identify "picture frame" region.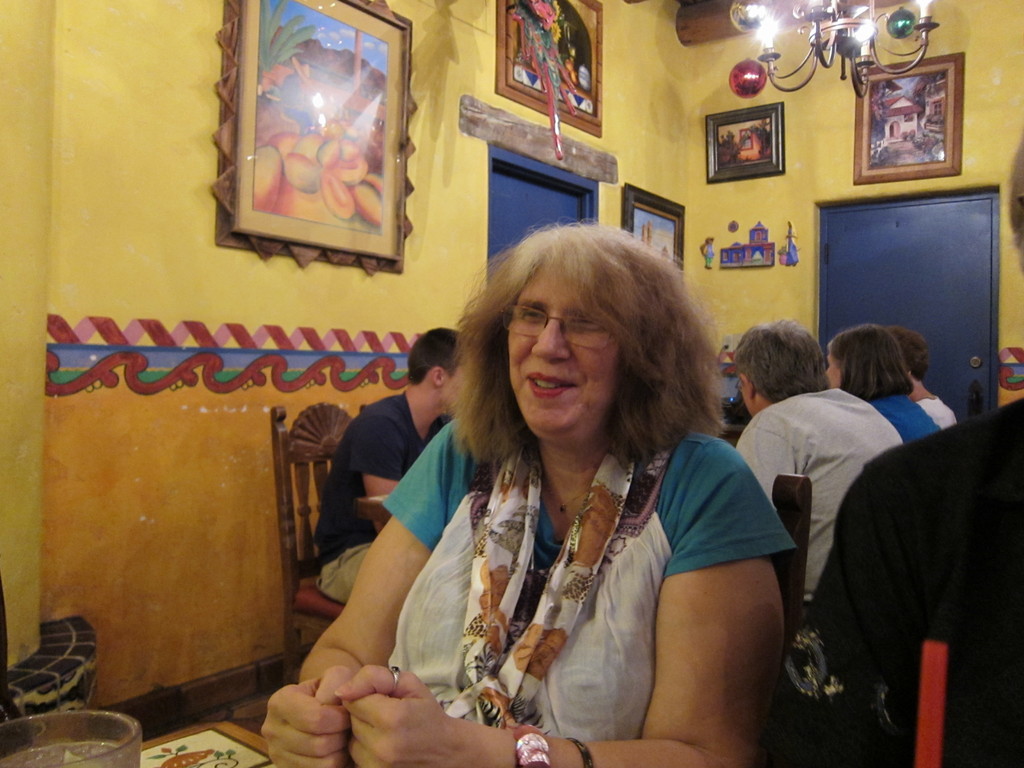
Region: locate(707, 104, 785, 192).
